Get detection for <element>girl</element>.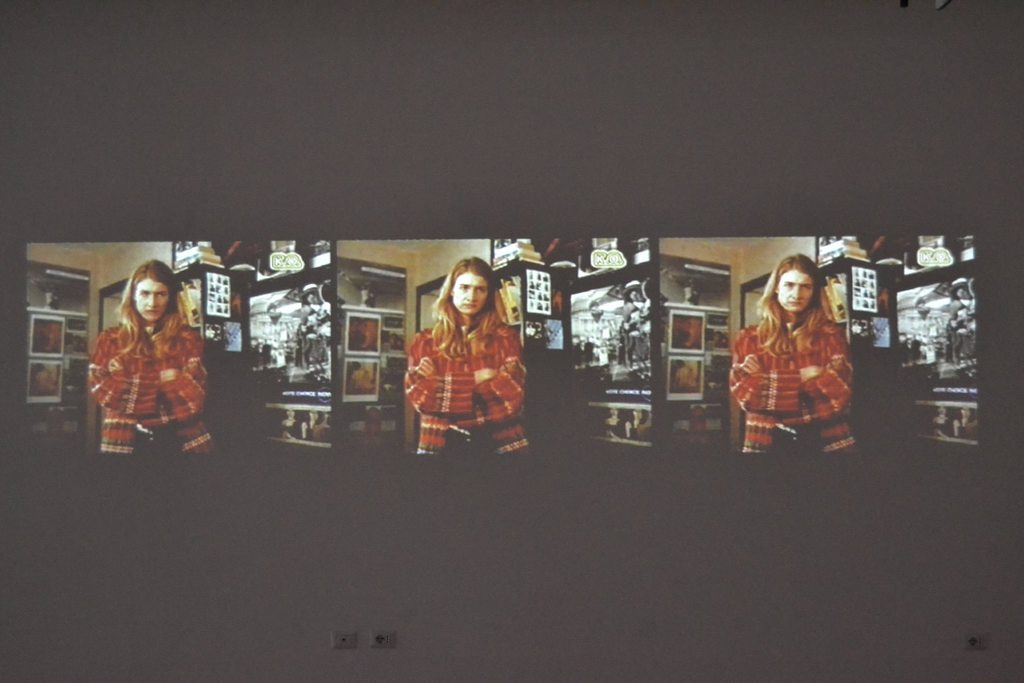
Detection: rect(400, 256, 534, 457).
